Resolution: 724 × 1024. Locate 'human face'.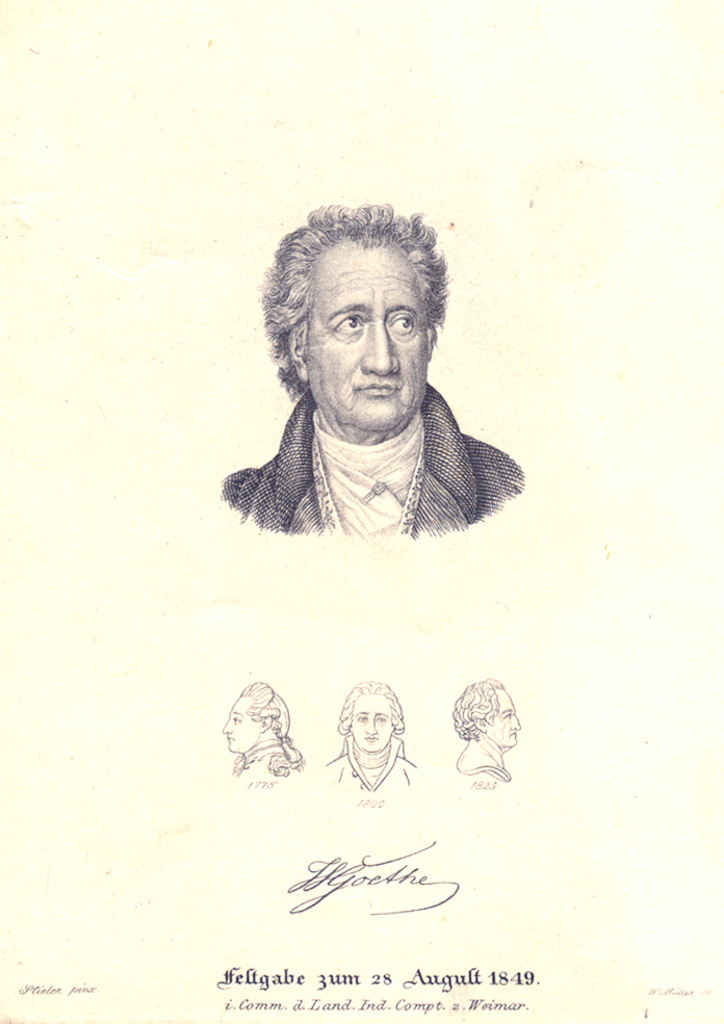
481,687,521,742.
